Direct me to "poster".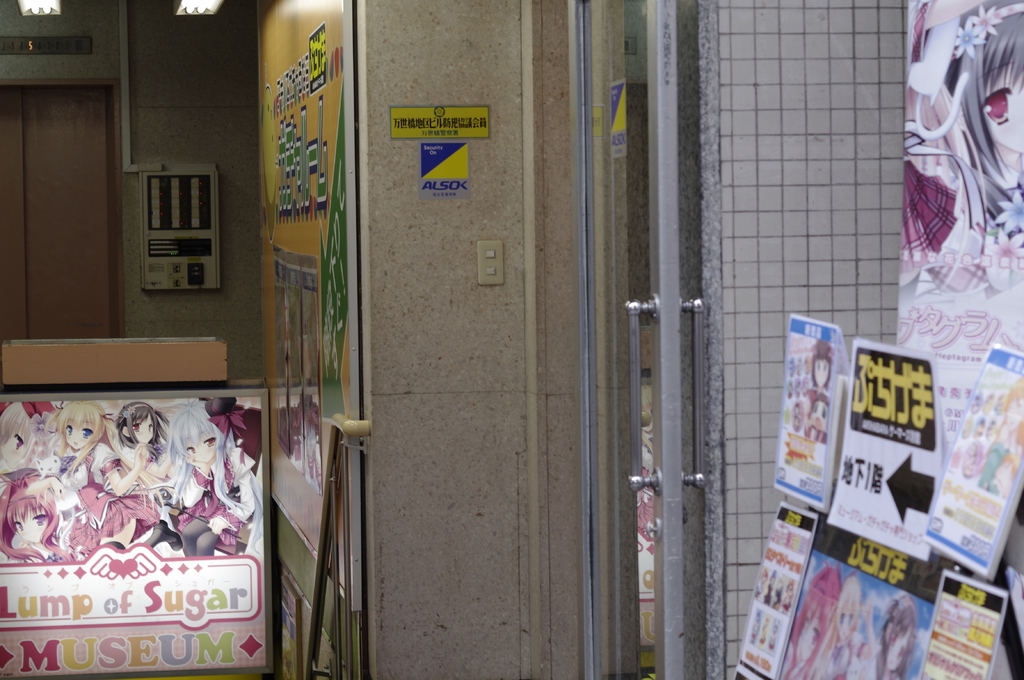
Direction: [x1=920, y1=571, x2=1012, y2=679].
